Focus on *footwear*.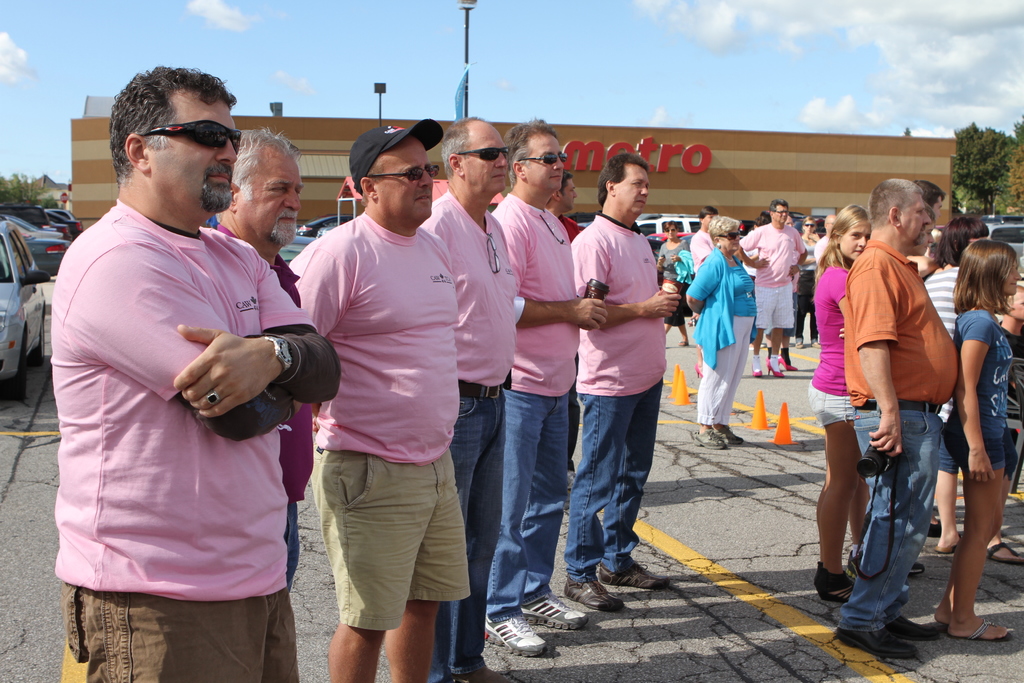
Focused at region(753, 360, 766, 381).
